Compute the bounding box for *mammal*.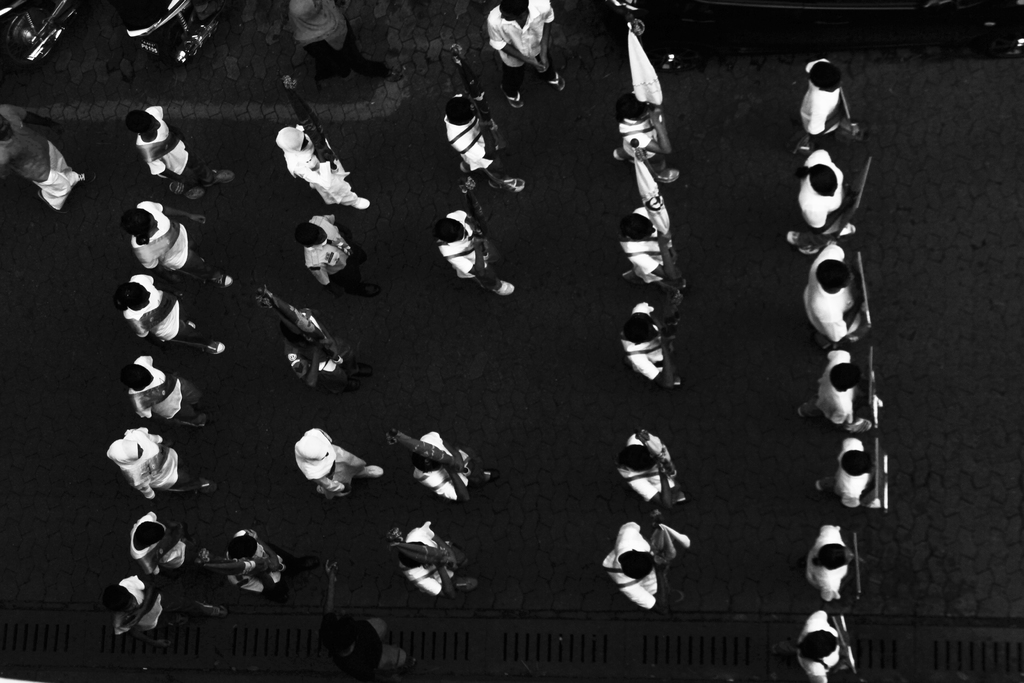
[x1=221, y1=522, x2=303, y2=594].
